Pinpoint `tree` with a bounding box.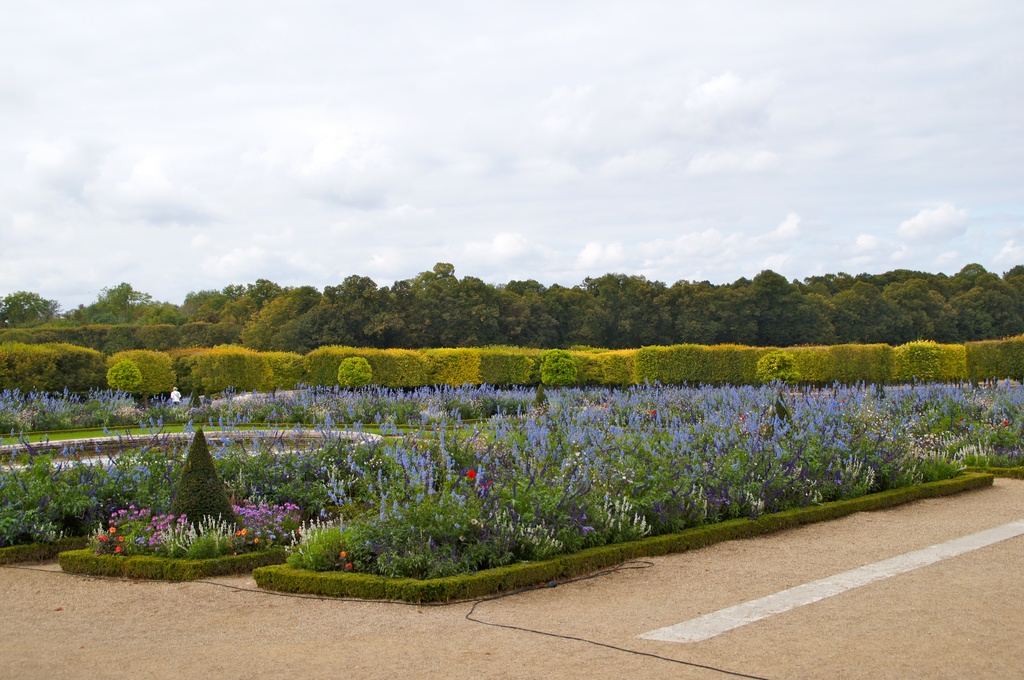
(78, 272, 147, 327).
